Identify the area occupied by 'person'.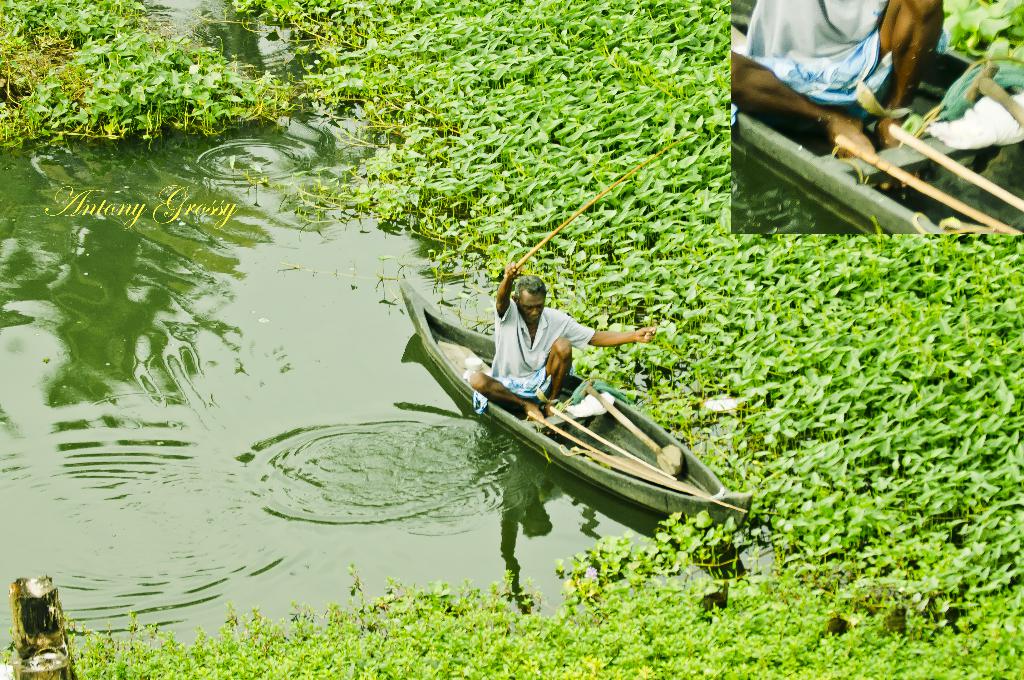
Area: BBox(466, 260, 648, 422).
